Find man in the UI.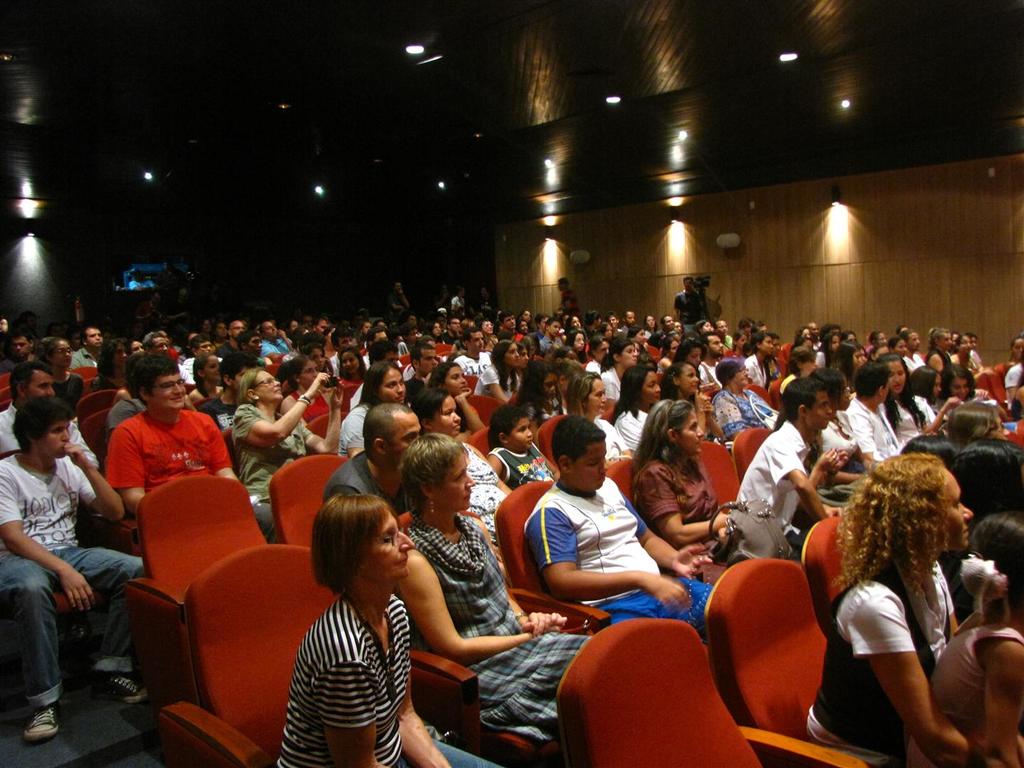
UI element at [left=128, top=267, right=154, bottom=289].
